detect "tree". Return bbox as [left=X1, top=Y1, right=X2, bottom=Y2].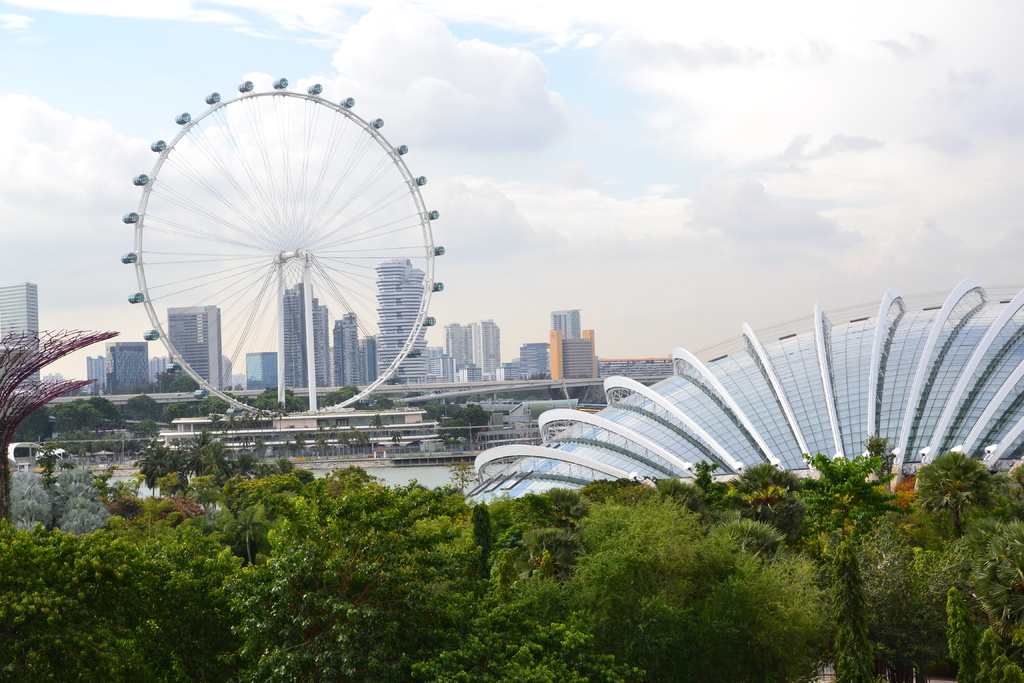
[left=0, top=523, right=184, bottom=682].
